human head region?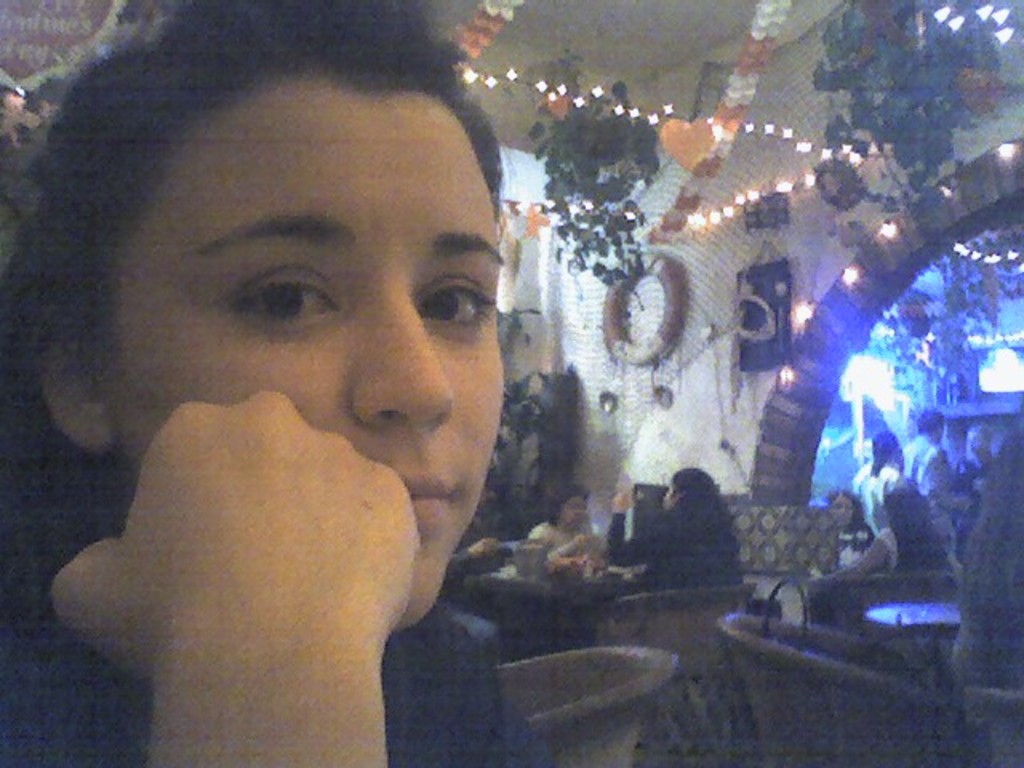
locate(656, 462, 714, 509)
